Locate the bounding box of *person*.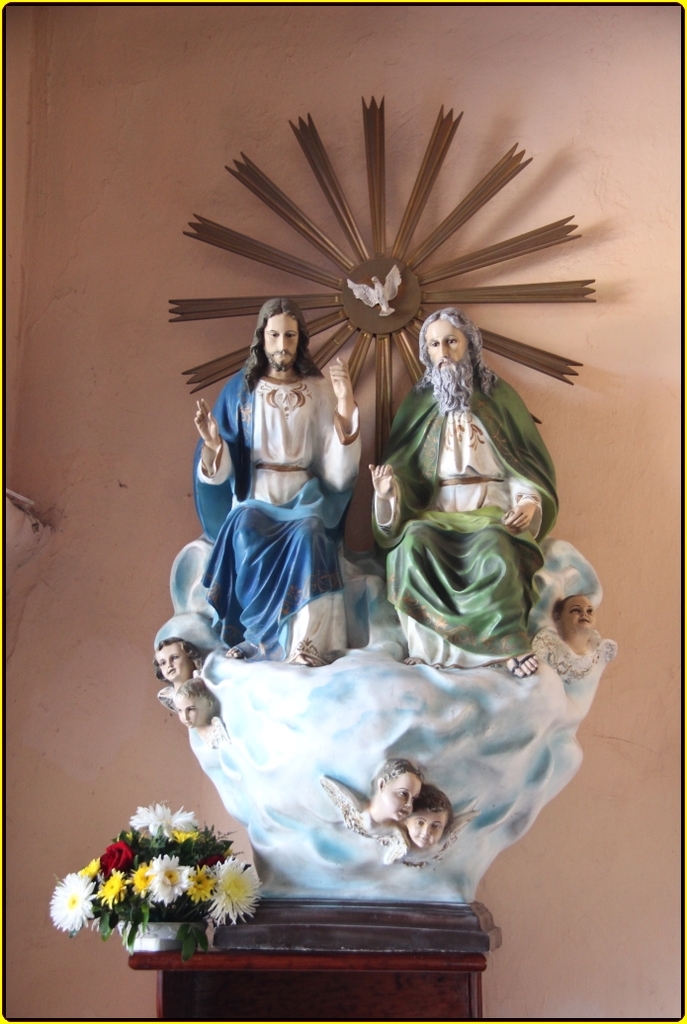
Bounding box: {"x1": 326, "y1": 760, "x2": 422, "y2": 843}.
